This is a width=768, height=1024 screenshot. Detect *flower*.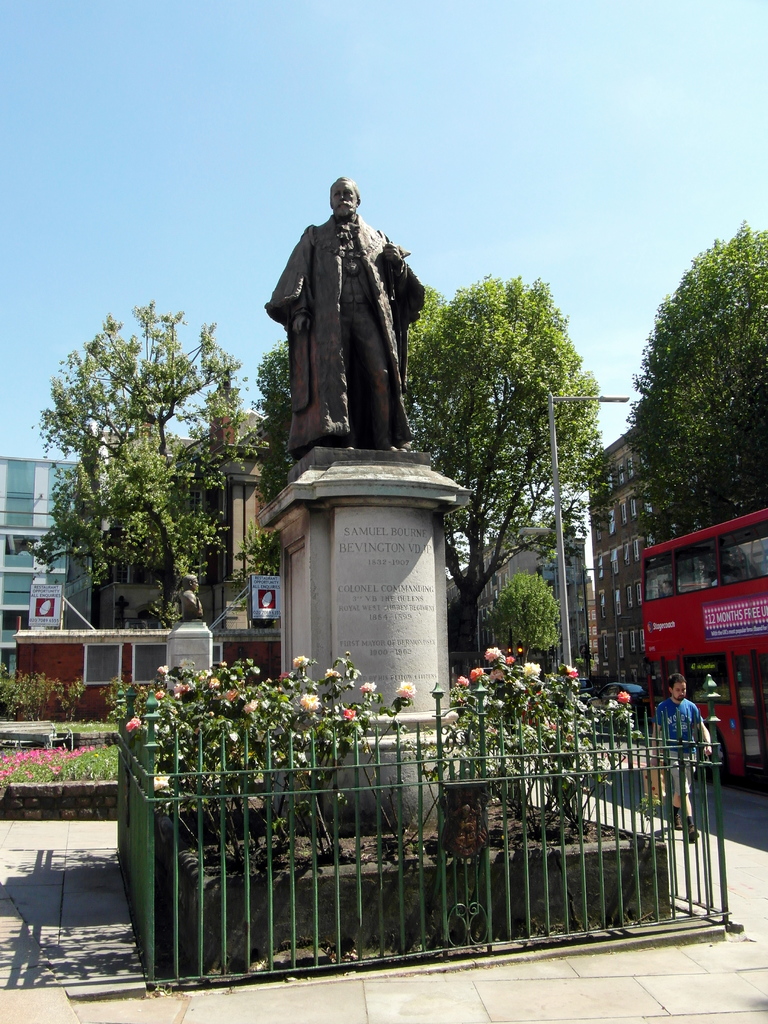
{"left": 156, "top": 663, "right": 170, "bottom": 676}.
